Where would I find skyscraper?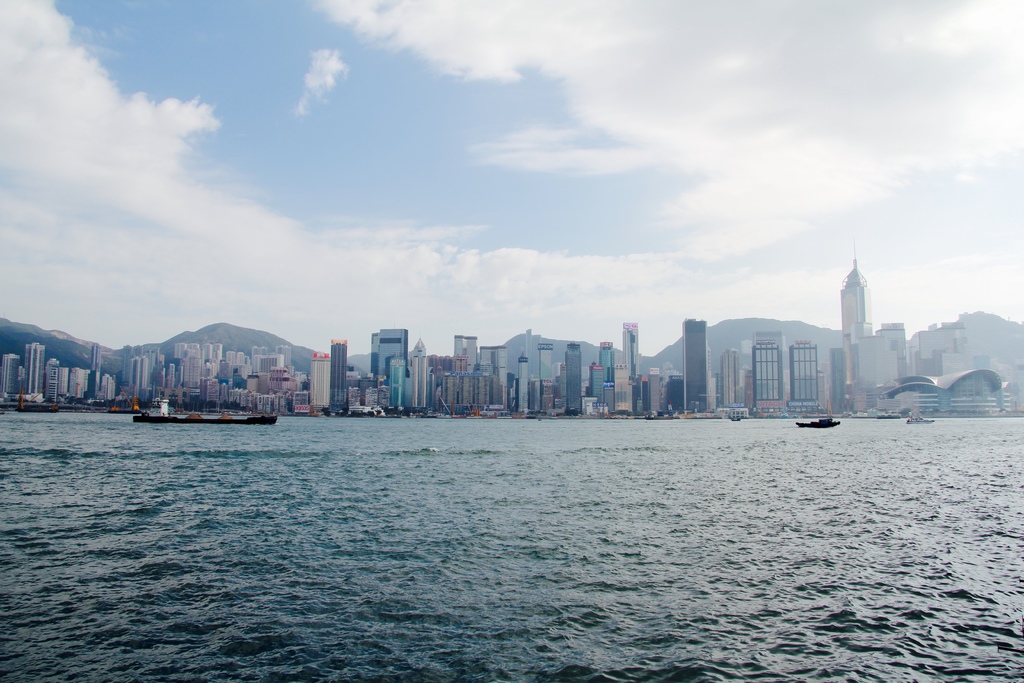
At 331, 332, 350, 413.
